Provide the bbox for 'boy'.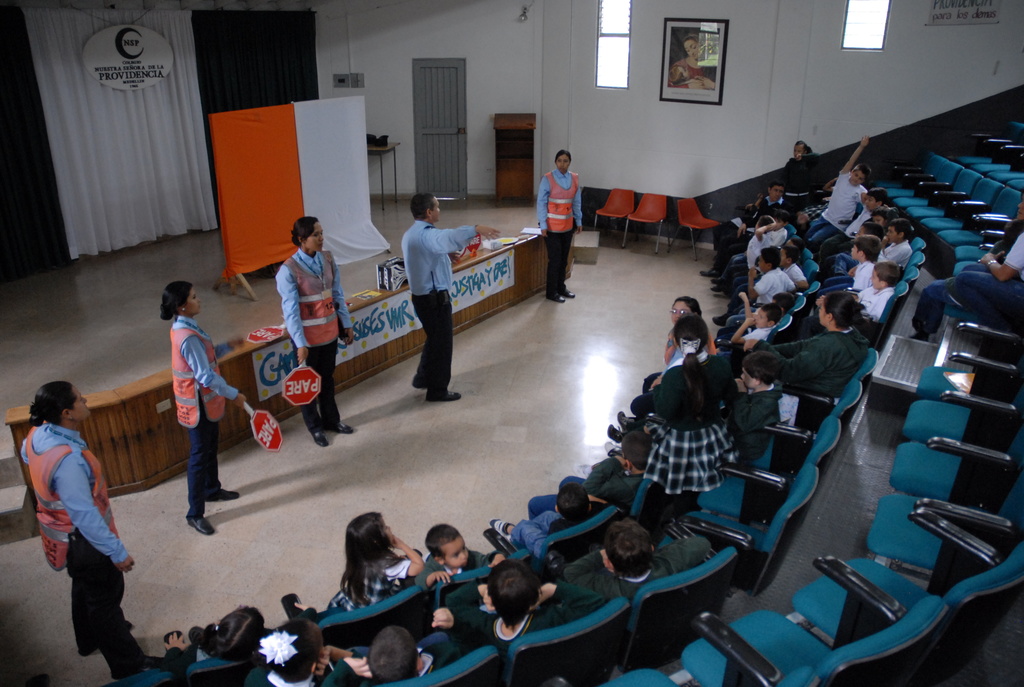
584, 429, 652, 508.
